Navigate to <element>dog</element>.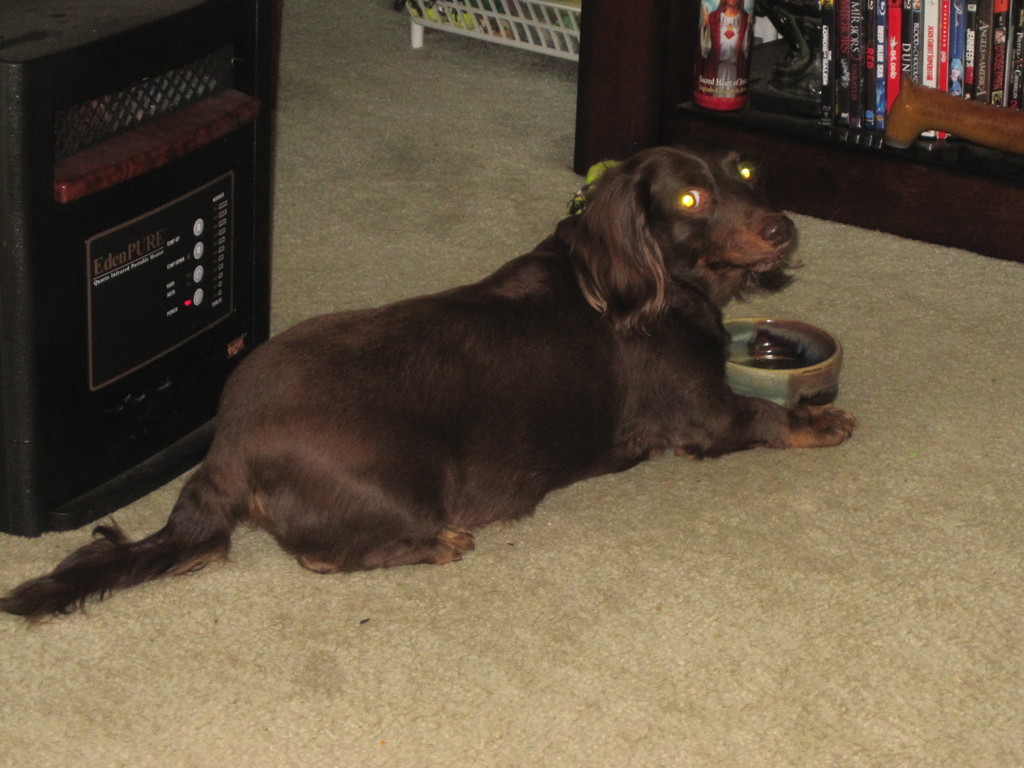
Navigation target: {"x1": 0, "y1": 140, "x2": 857, "y2": 630}.
